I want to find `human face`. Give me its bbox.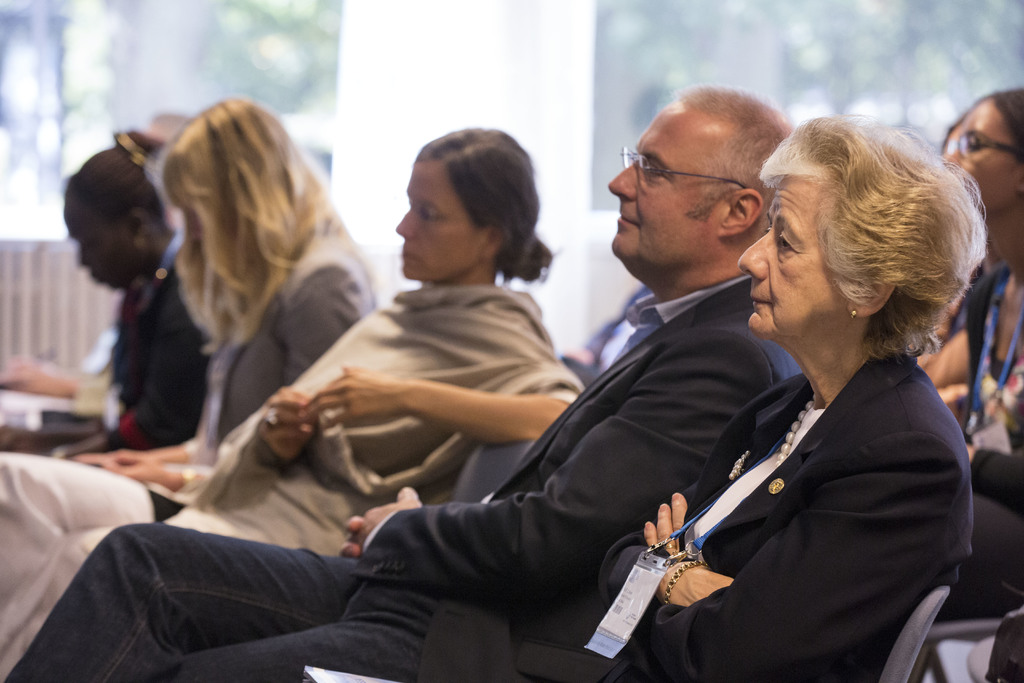
[607, 95, 720, 256].
